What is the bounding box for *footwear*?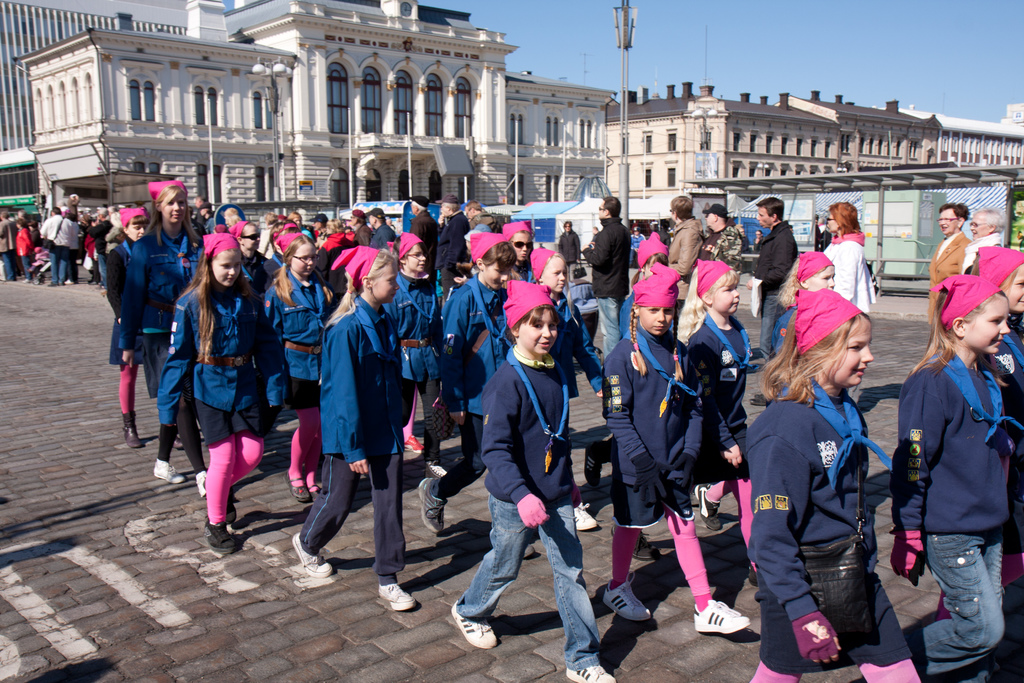
box(417, 478, 447, 531).
